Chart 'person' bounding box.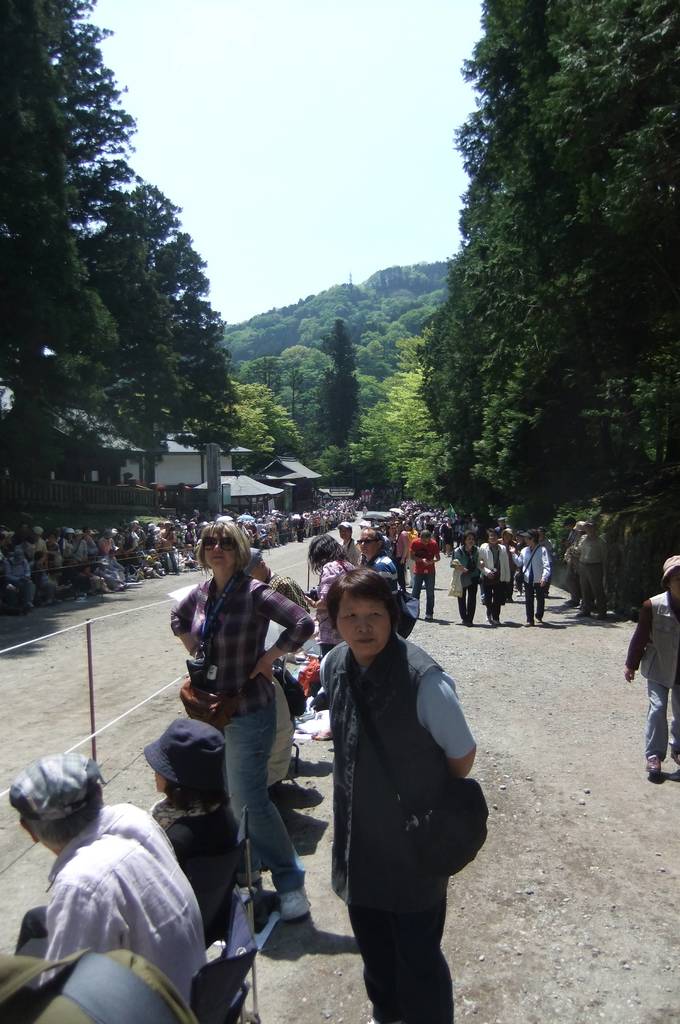
Charted: [622, 556, 679, 780].
